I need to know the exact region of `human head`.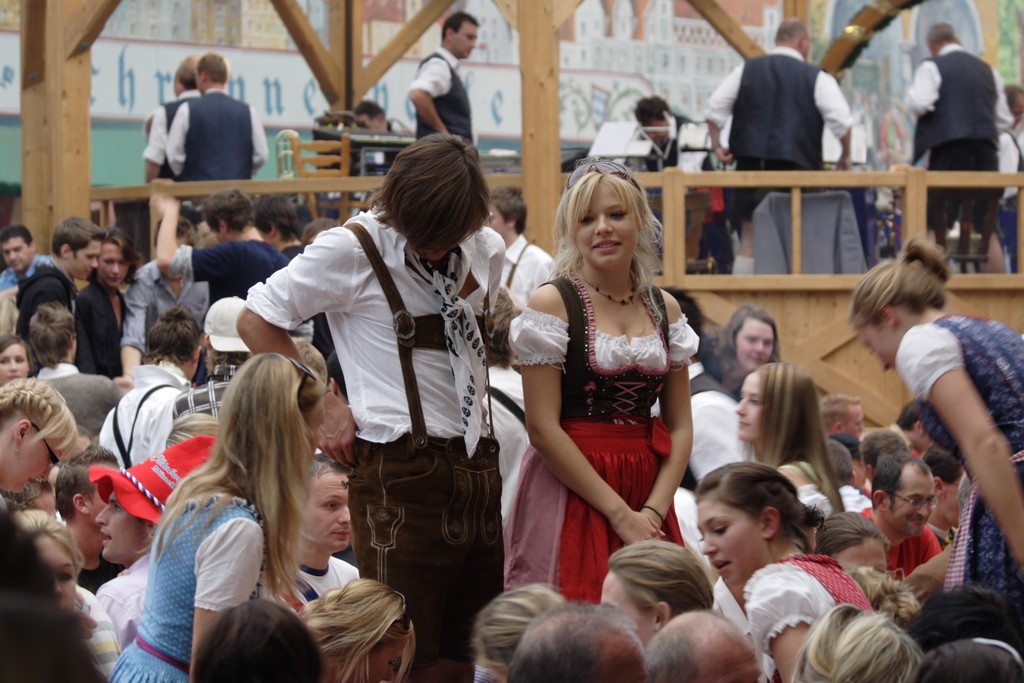
Region: pyautogui.locateOnScreen(1004, 85, 1023, 134).
